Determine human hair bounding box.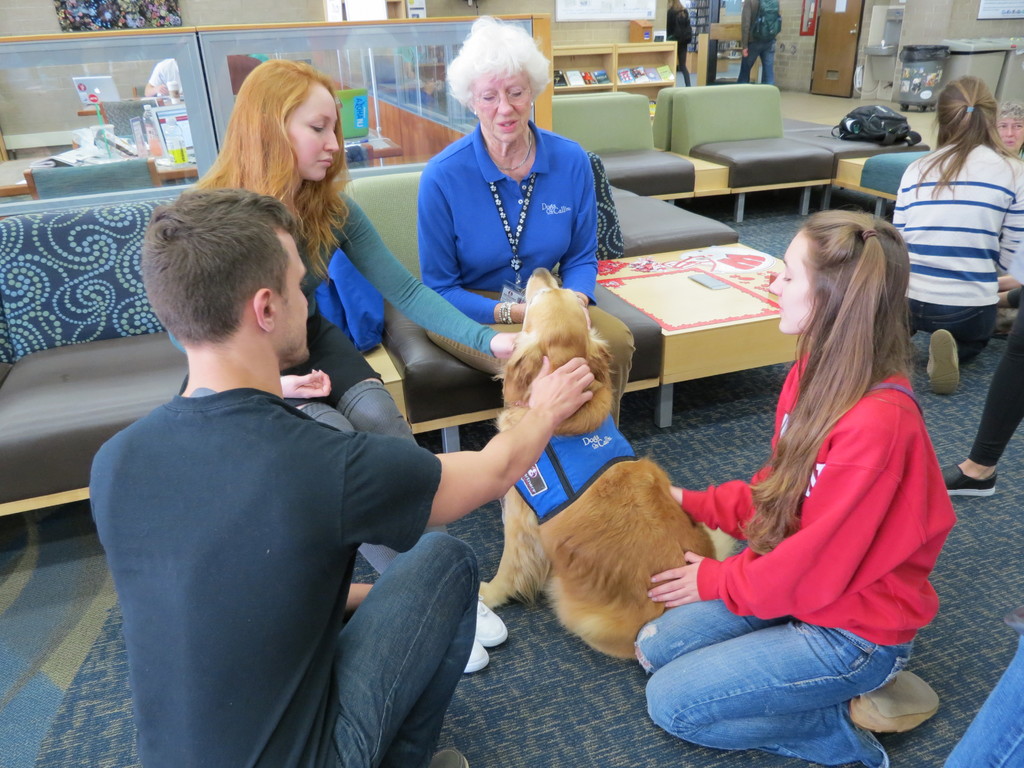
Determined: l=161, t=66, r=342, b=258.
